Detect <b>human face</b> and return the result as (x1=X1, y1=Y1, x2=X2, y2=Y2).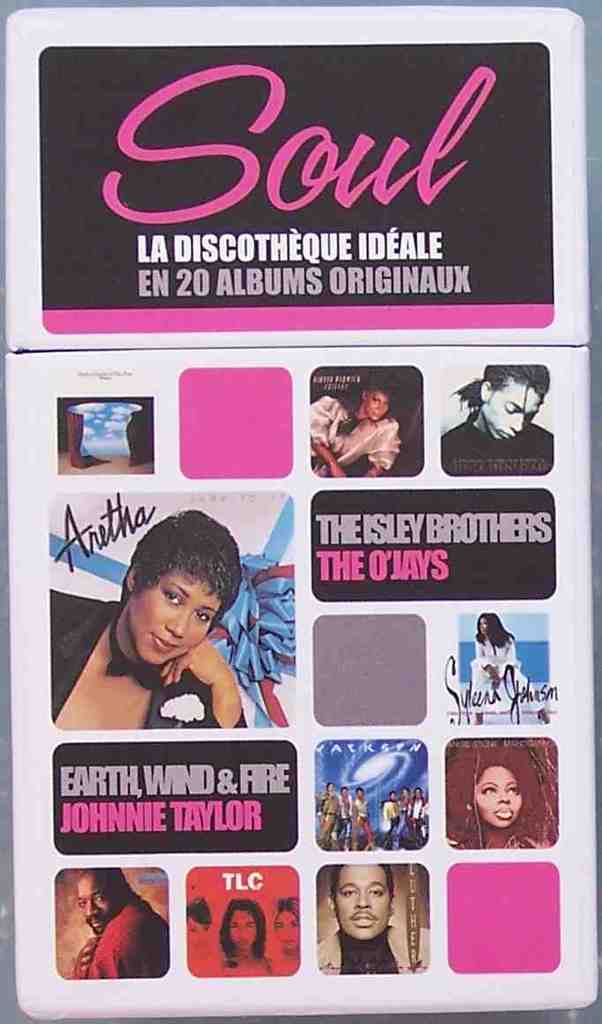
(x1=480, y1=380, x2=540, y2=443).
